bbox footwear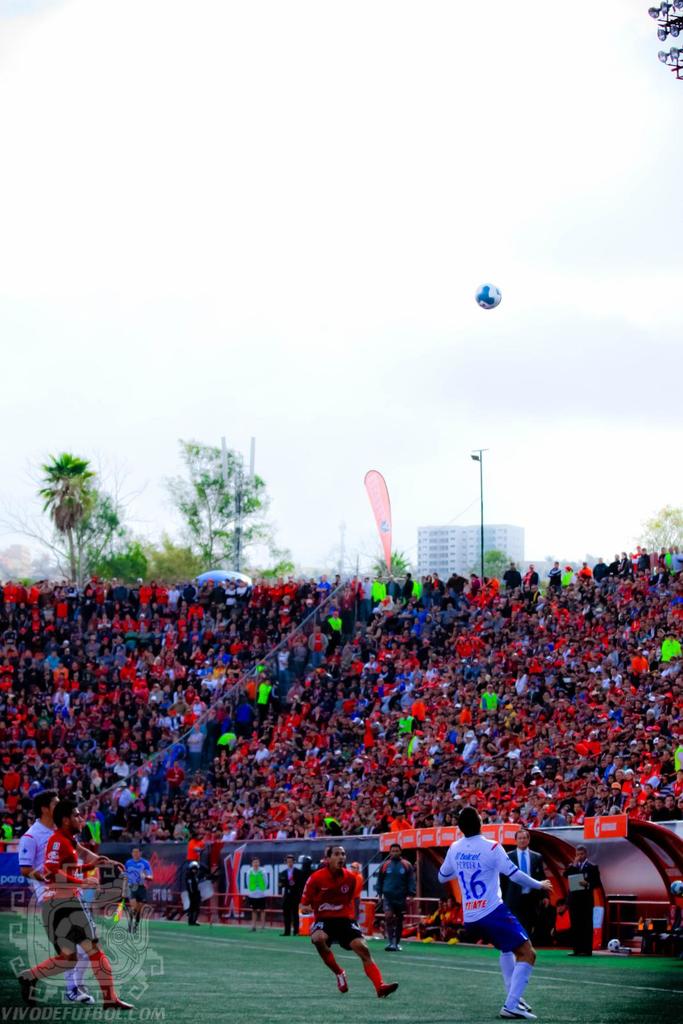
bbox=(68, 984, 99, 1005)
